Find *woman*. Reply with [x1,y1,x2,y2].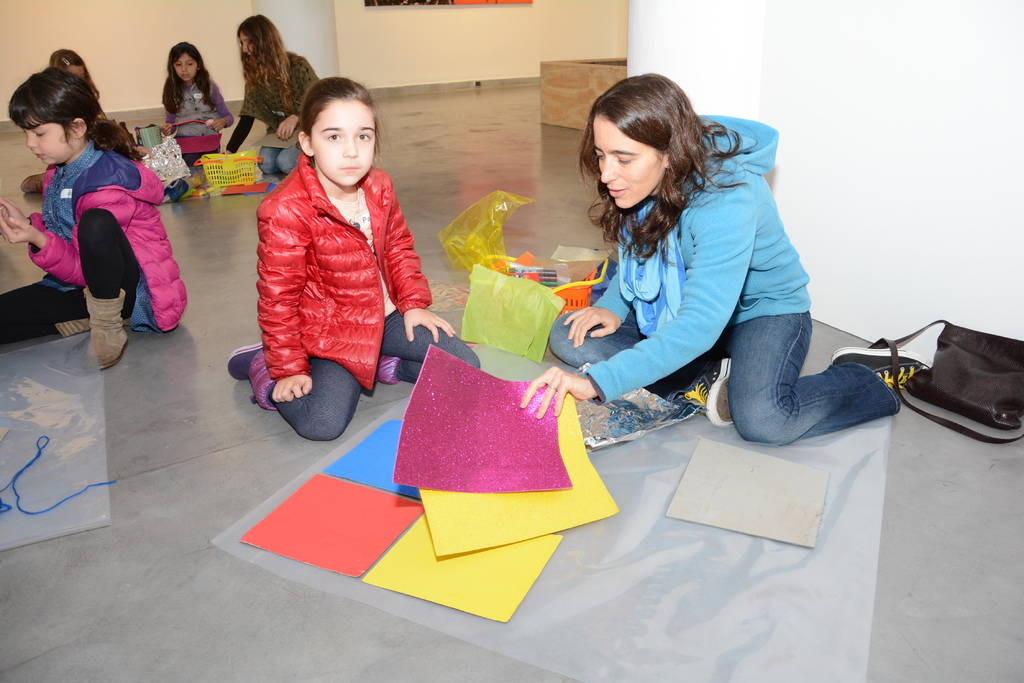
[504,63,943,445].
